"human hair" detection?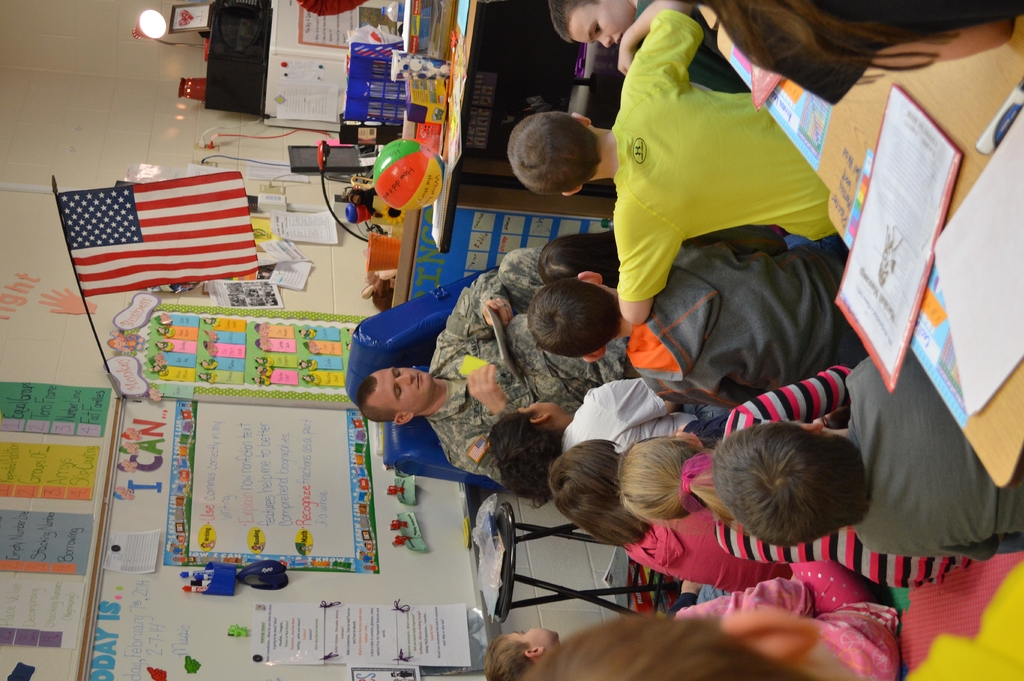
x1=548, y1=436, x2=649, y2=549
